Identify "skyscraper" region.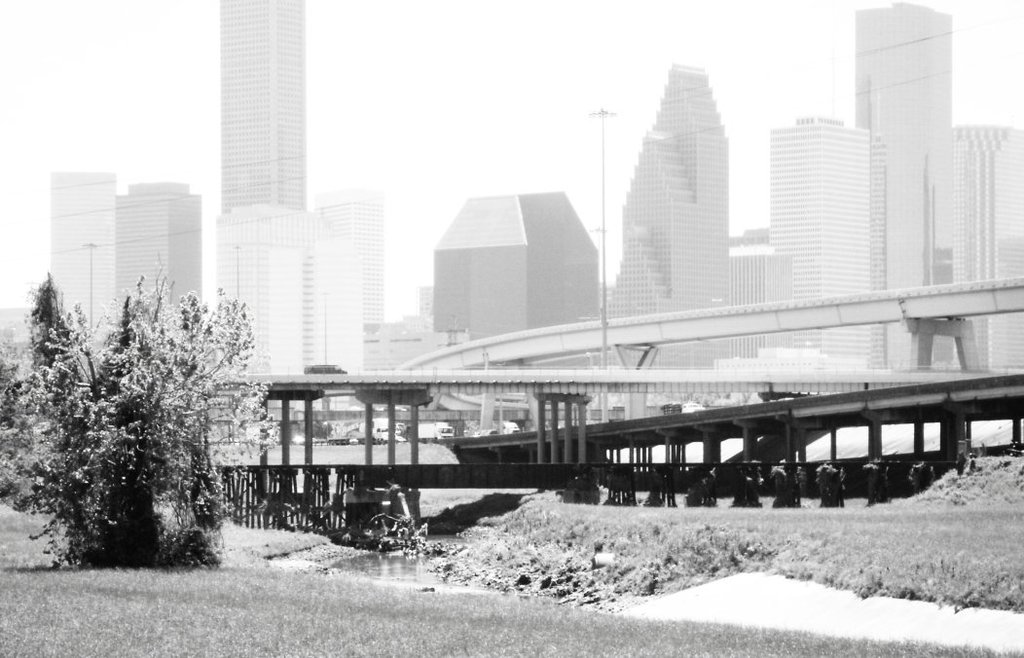
Region: 116,183,204,314.
